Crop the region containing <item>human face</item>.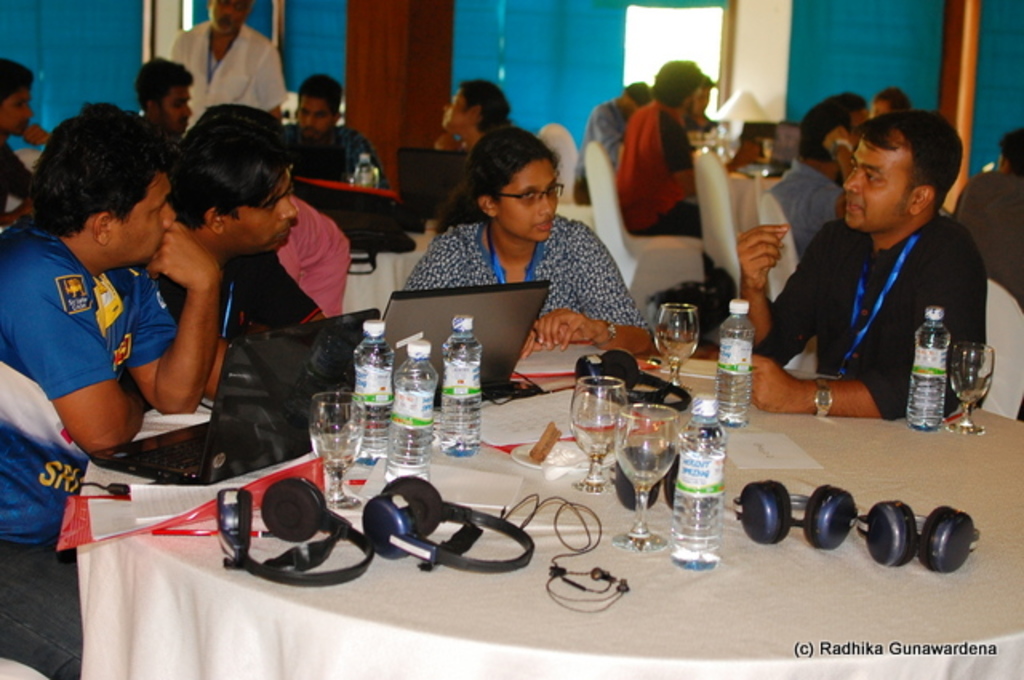
Crop region: 498,160,558,242.
